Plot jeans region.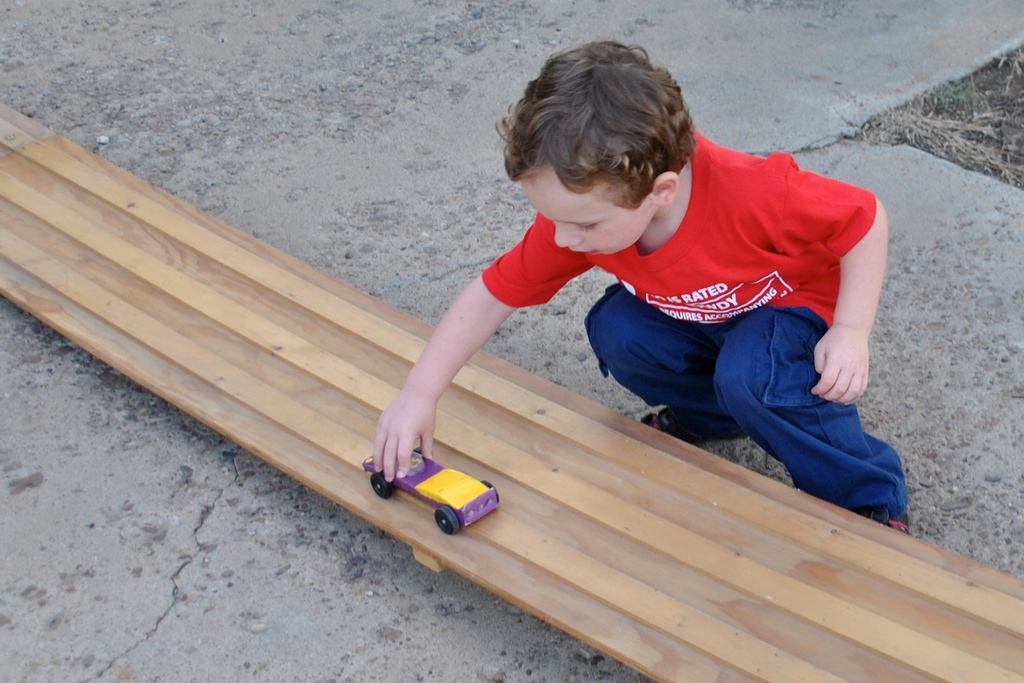
Plotted at x1=585 y1=282 x2=910 y2=522.
